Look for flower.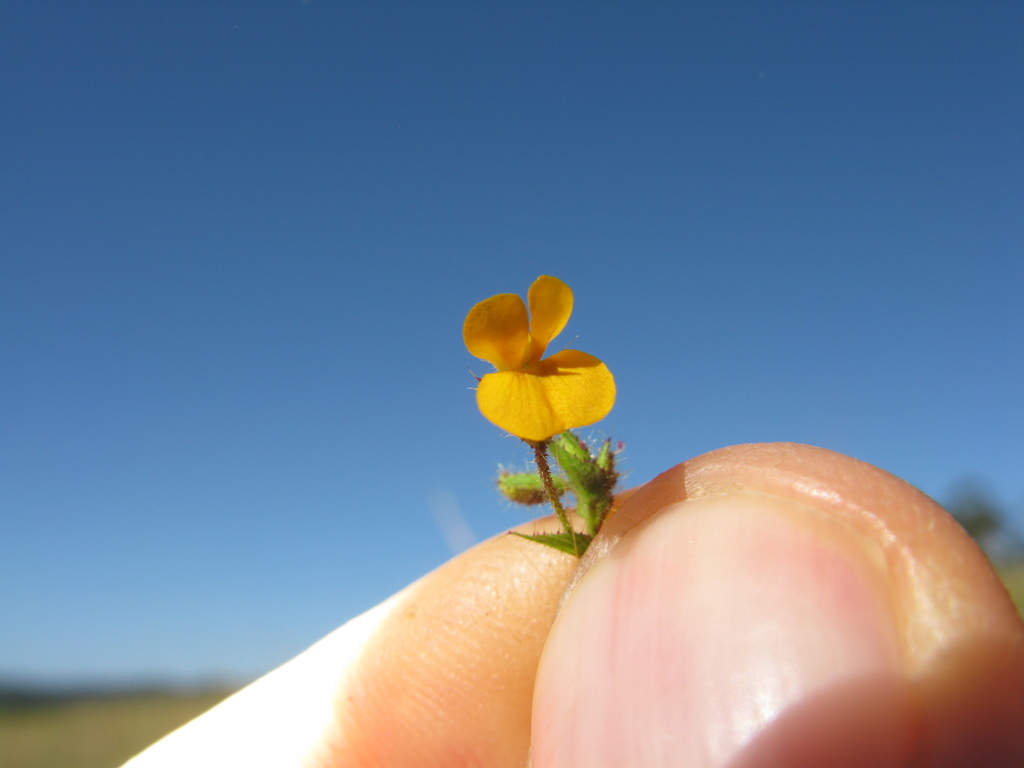
Found: box=[451, 271, 623, 451].
